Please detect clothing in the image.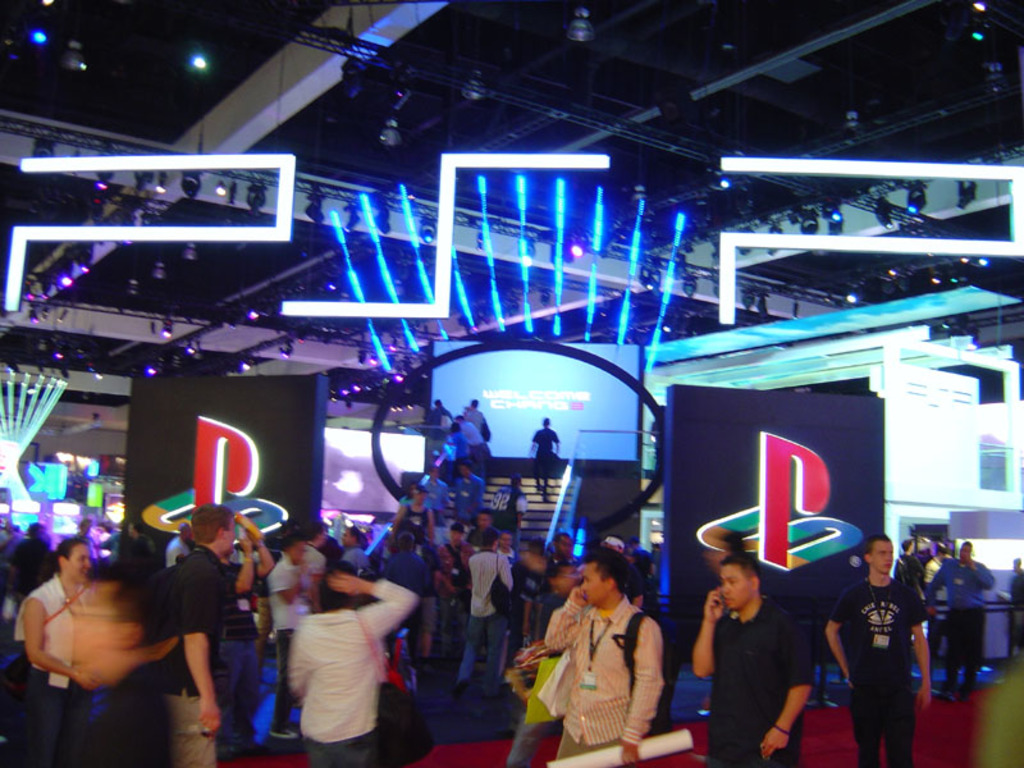
bbox(838, 562, 932, 750).
